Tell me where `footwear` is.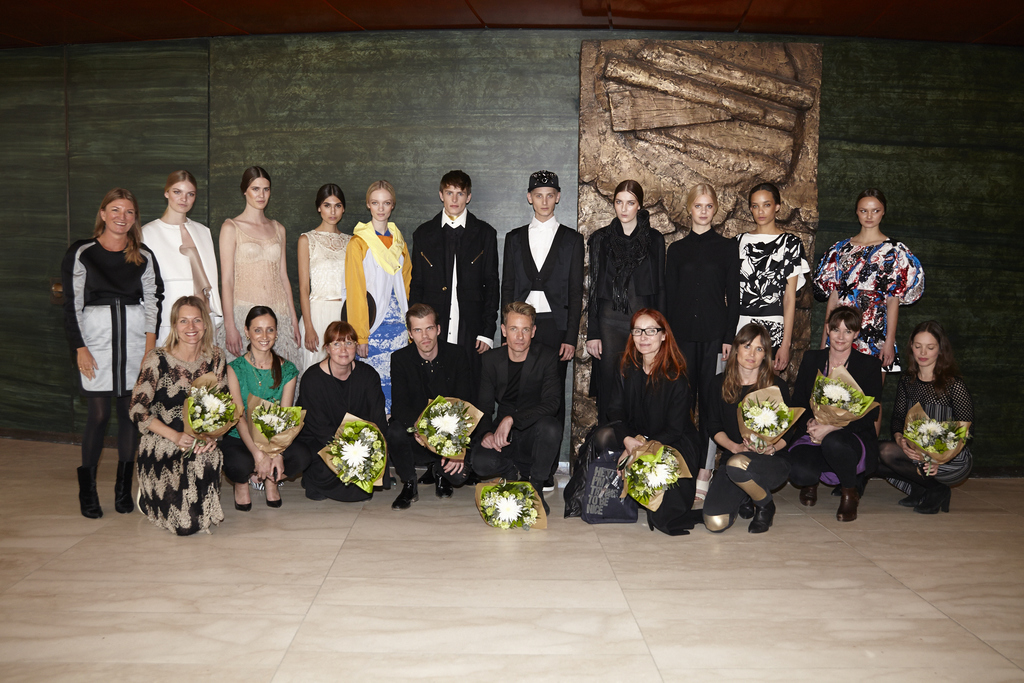
`footwear` is at [386, 475, 420, 513].
